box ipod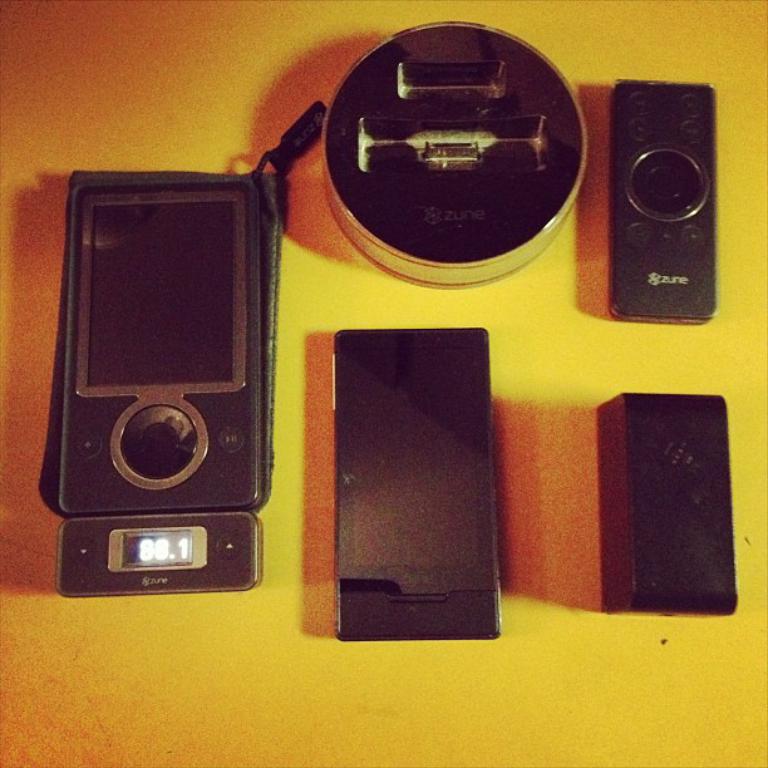
(x1=53, y1=183, x2=261, y2=520)
